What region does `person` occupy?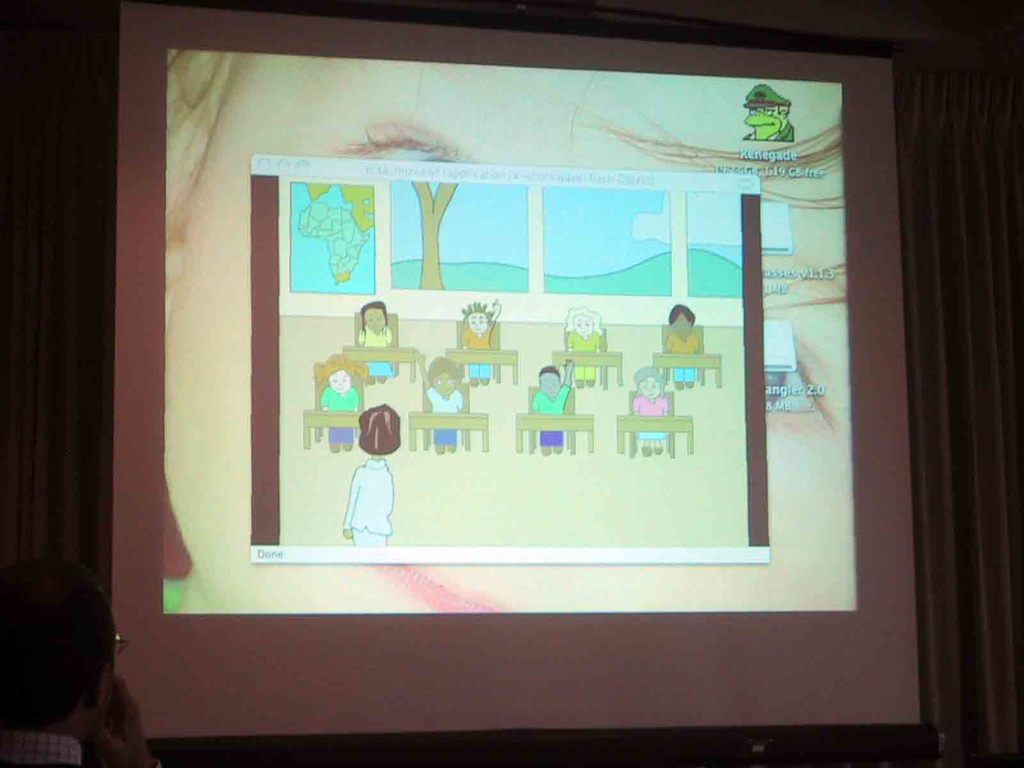
{"left": 323, "top": 365, "right": 372, "bottom": 468}.
